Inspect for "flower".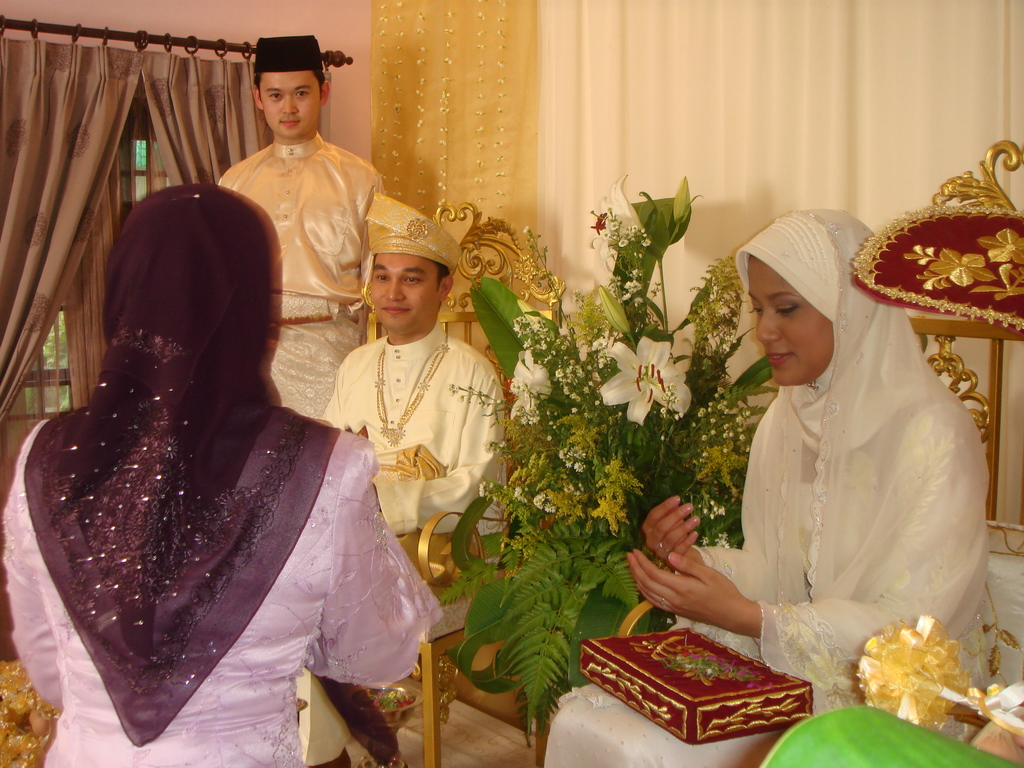
Inspection: BBox(929, 244, 993, 288).
